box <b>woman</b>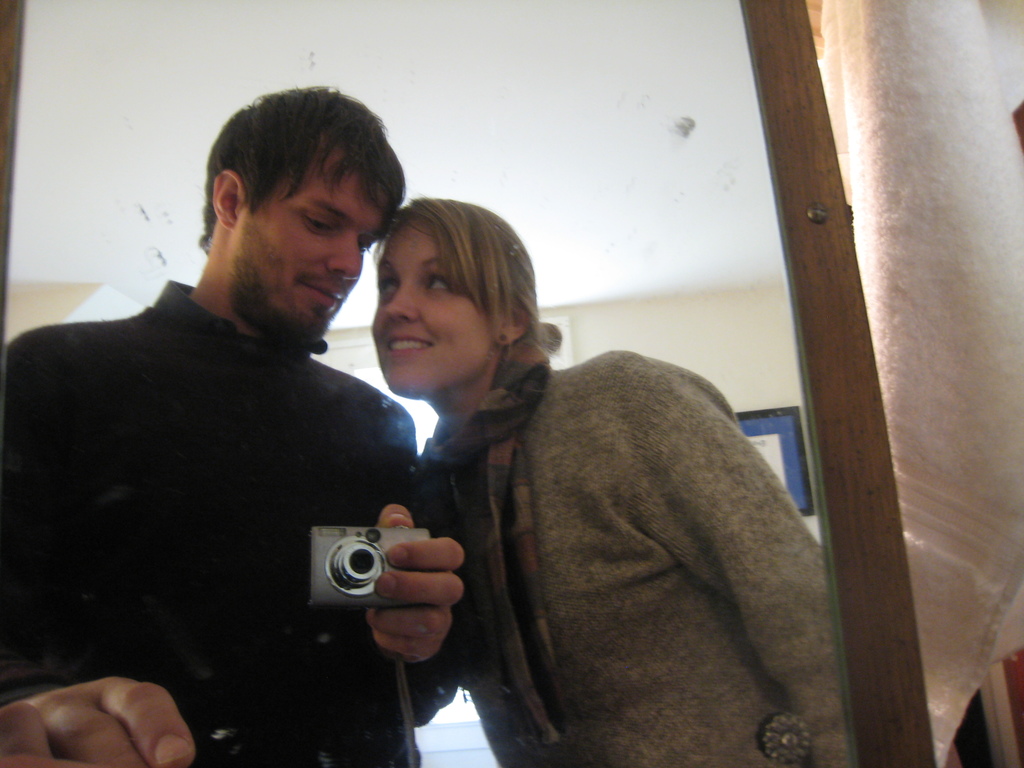
bbox=(312, 191, 798, 751)
